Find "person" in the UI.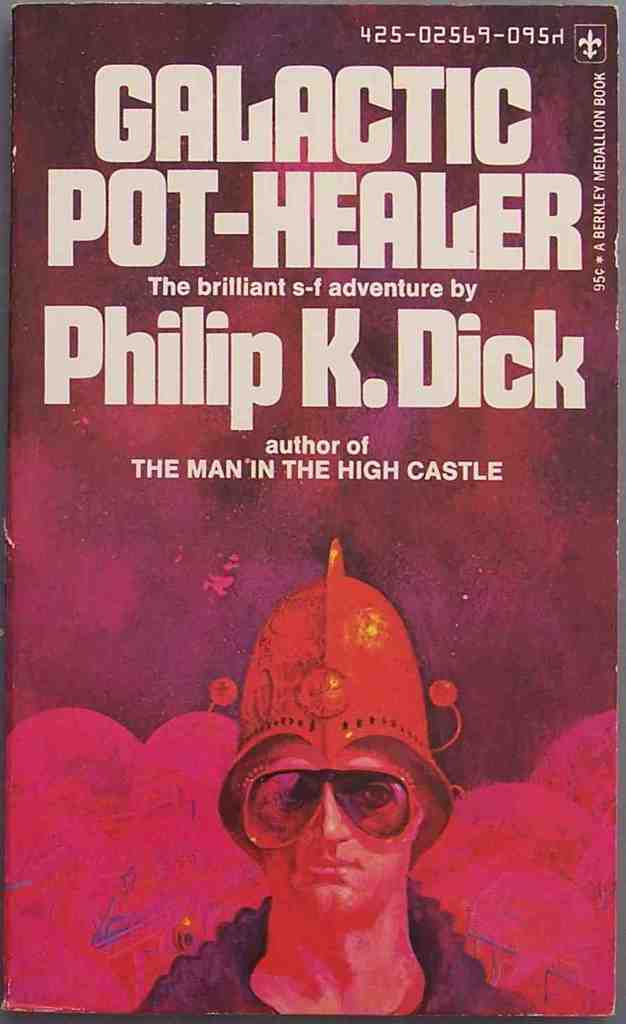
UI element at detection(143, 542, 538, 1023).
